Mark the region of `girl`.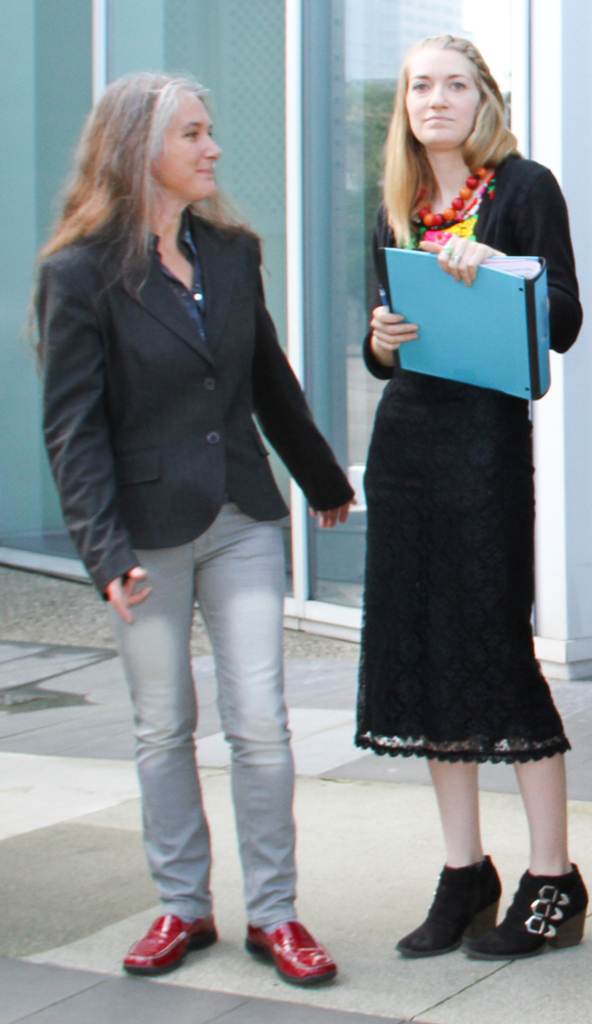
Region: 23, 65, 356, 981.
